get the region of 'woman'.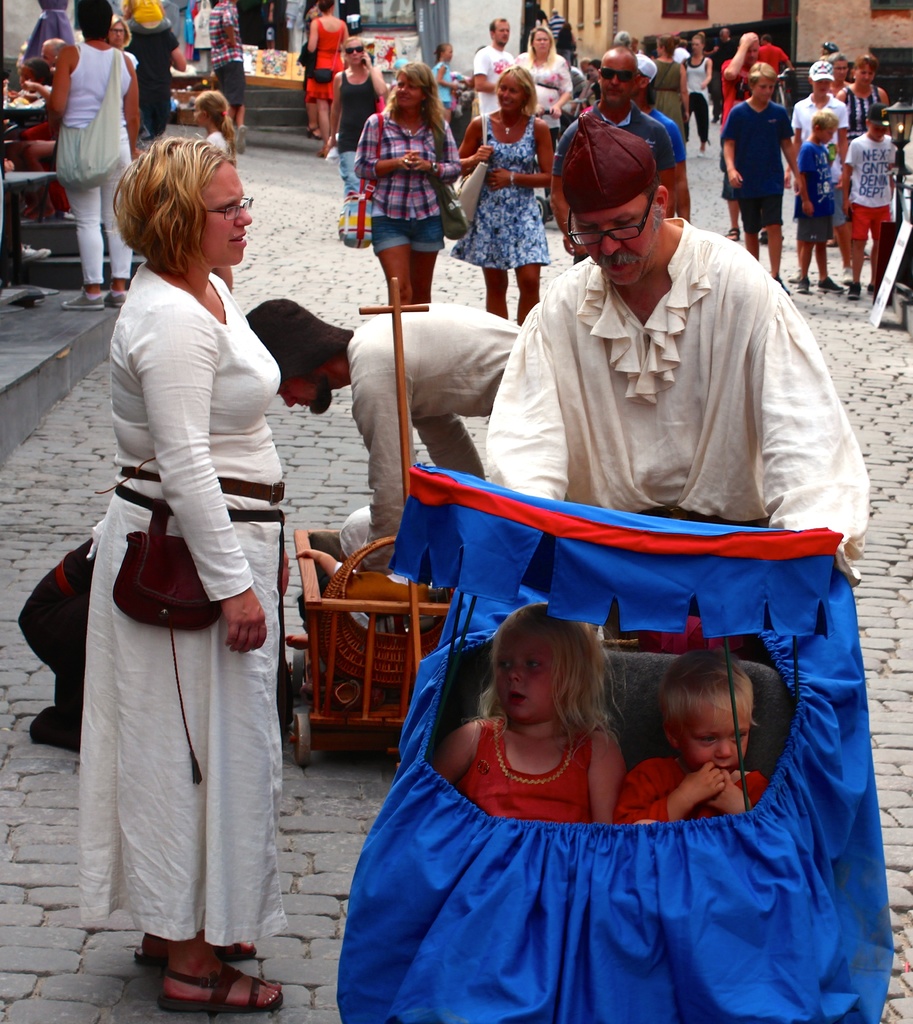
bbox=[834, 57, 884, 139].
